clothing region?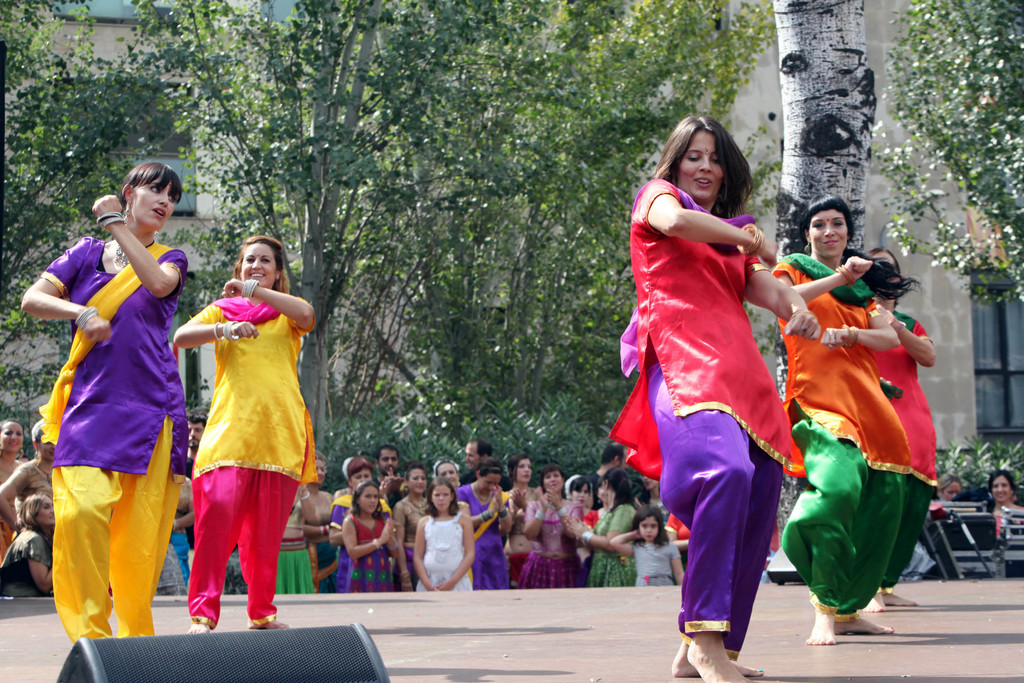
region(307, 488, 338, 588)
